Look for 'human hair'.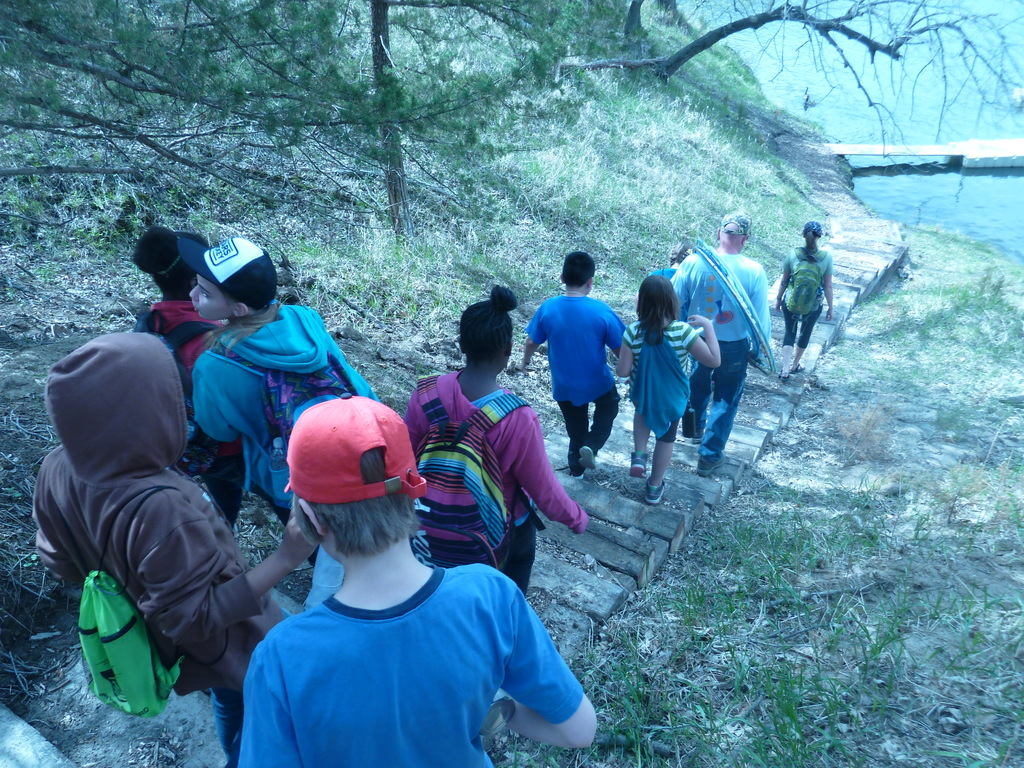
Found: locate(151, 269, 196, 298).
